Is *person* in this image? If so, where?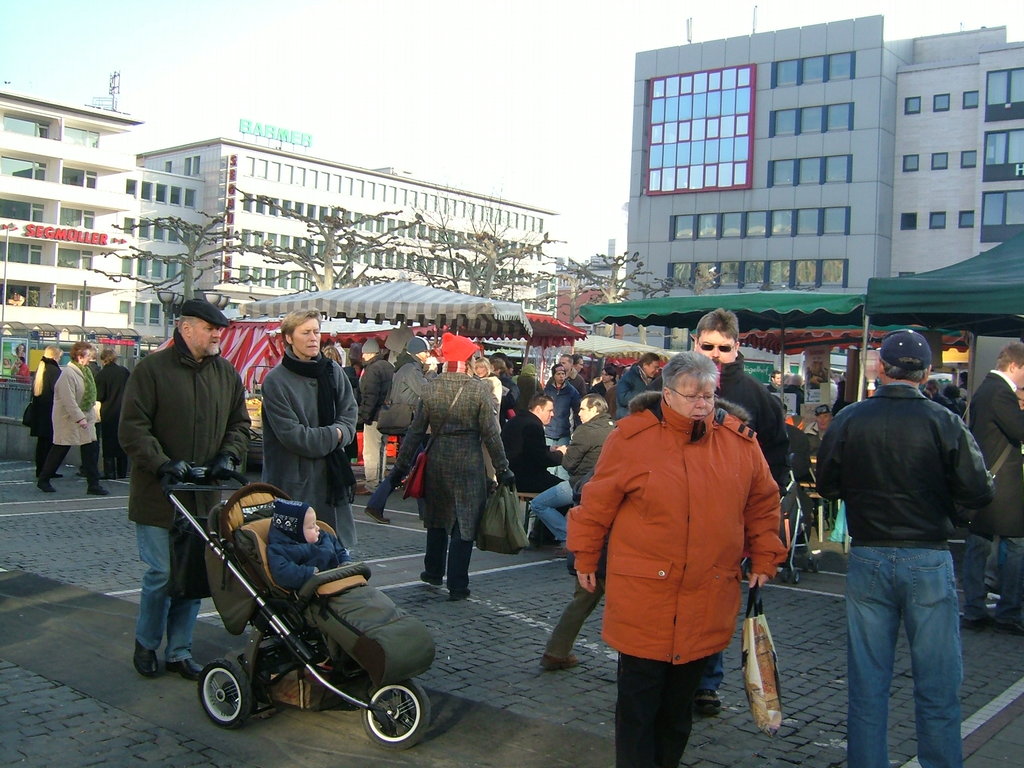
Yes, at (513,358,544,409).
